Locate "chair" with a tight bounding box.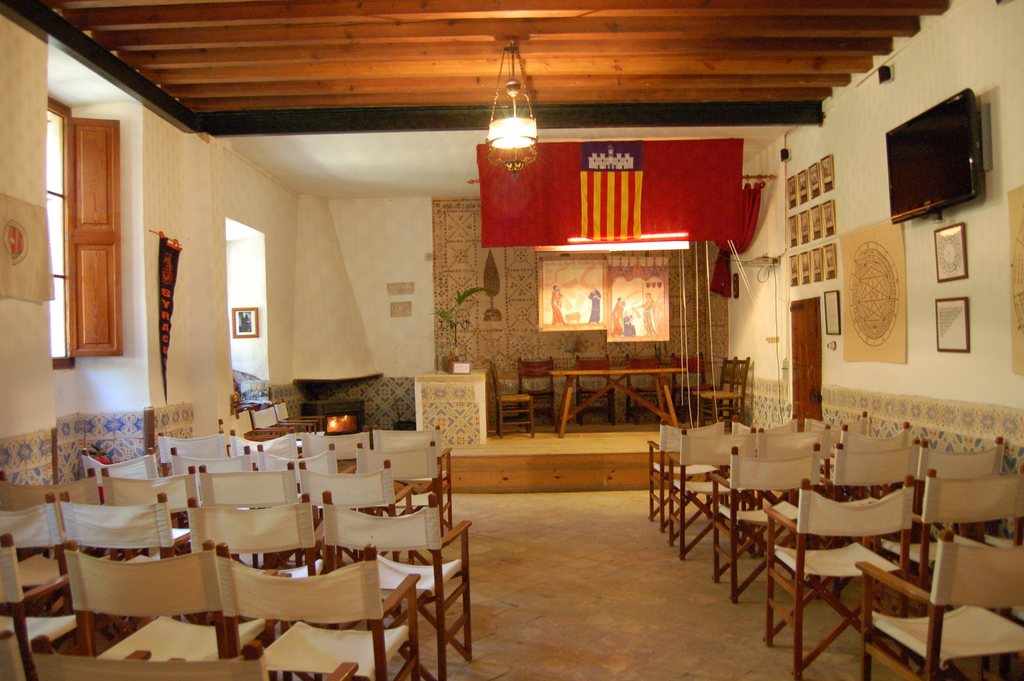
pyautogui.locateOnScreen(855, 529, 1023, 680).
